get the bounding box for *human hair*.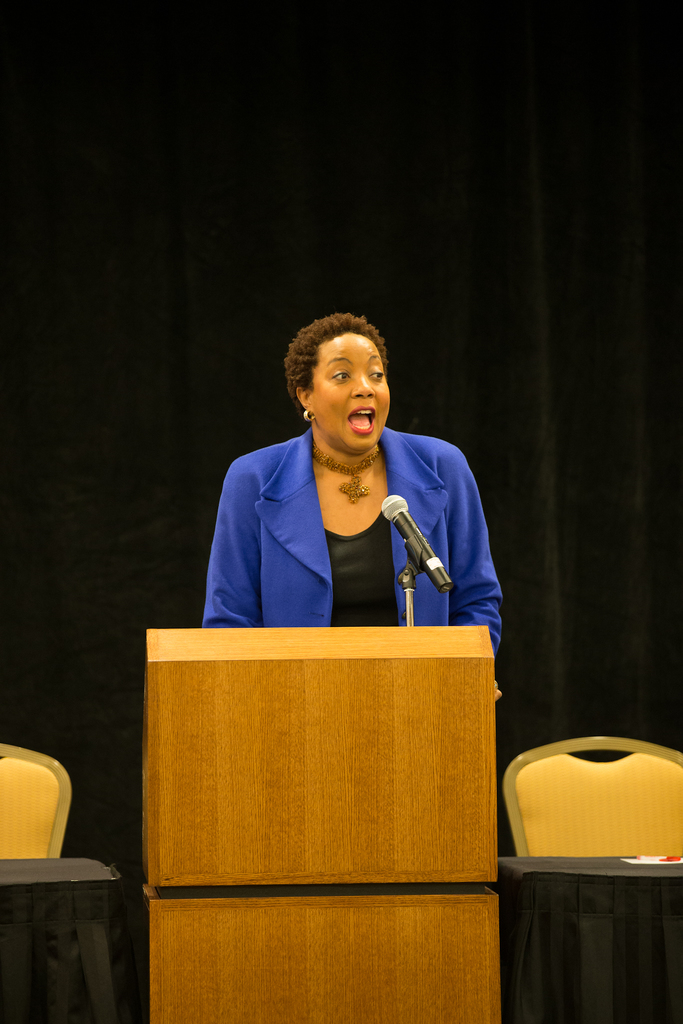
BBox(286, 313, 391, 413).
